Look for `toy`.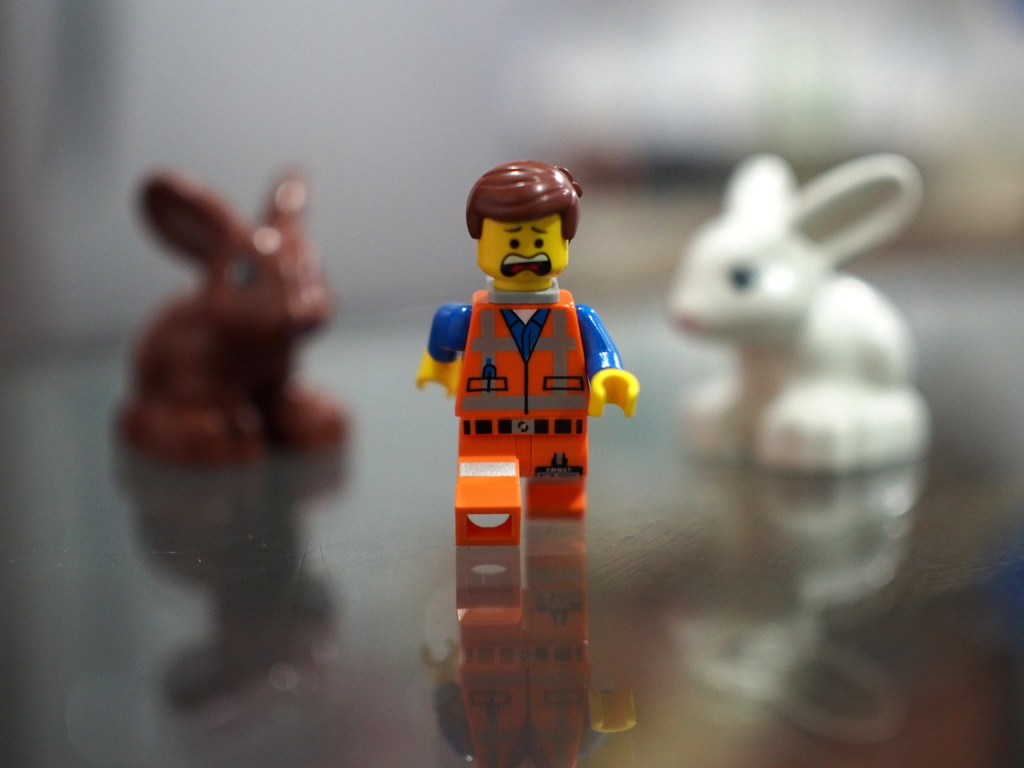
Found: l=659, t=152, r=931, b=483.
